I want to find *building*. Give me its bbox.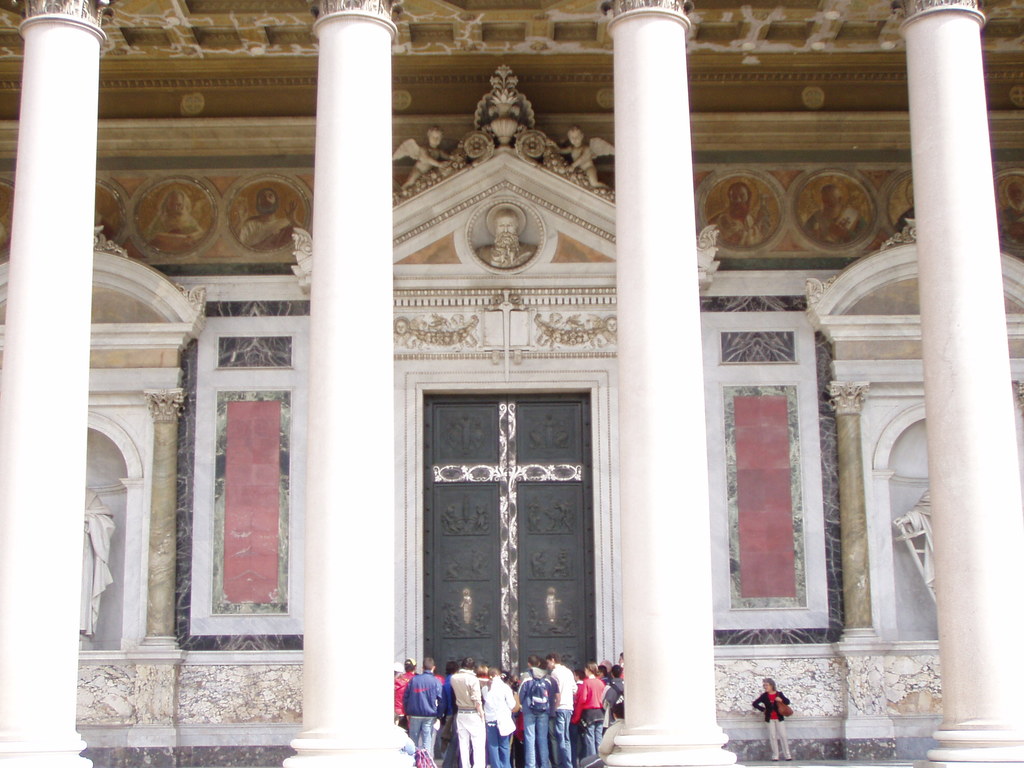
(0, 0, 1023, 767).
